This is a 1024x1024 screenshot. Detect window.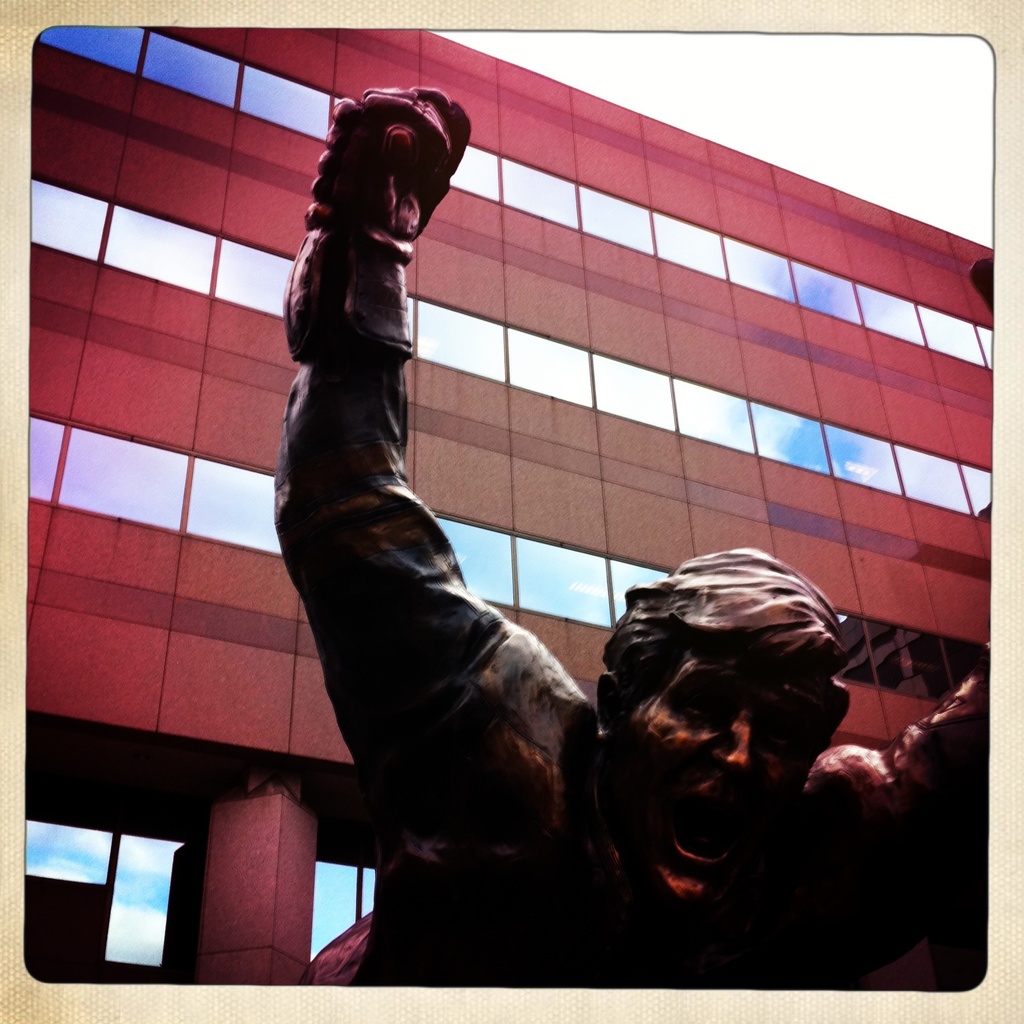
region(724, 233, 795, 301).
